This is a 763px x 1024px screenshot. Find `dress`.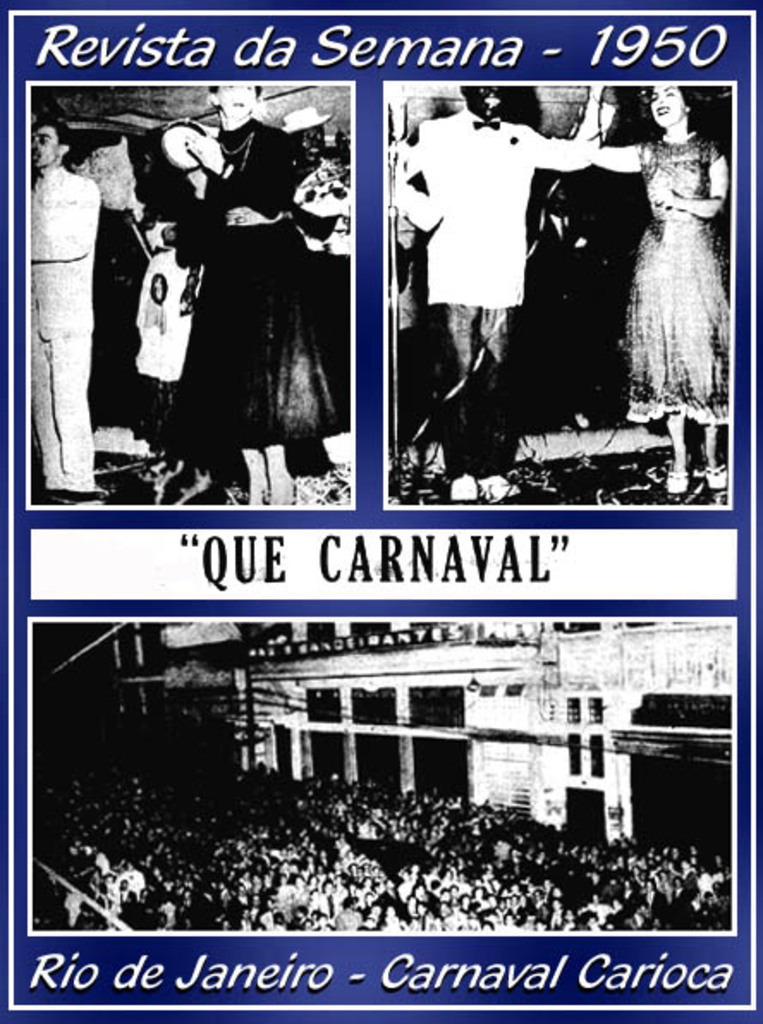
Bounding box: rect(622, 131, 729, 428).
